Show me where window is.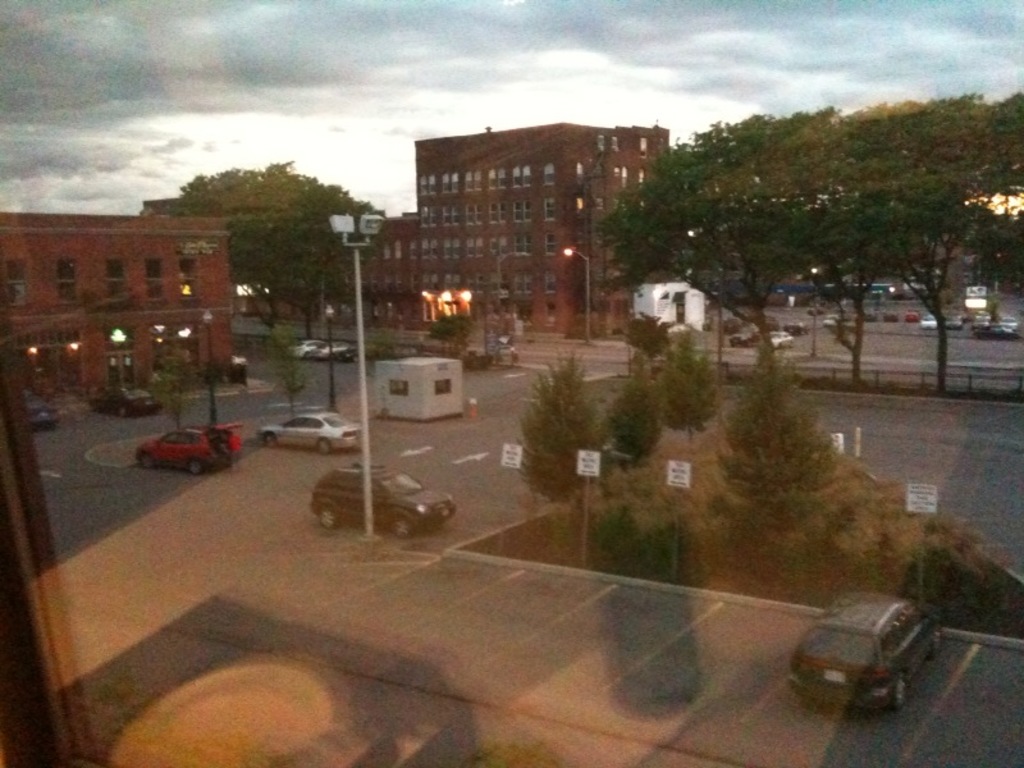
window is at l=462, t=165, r=483, b=188.
